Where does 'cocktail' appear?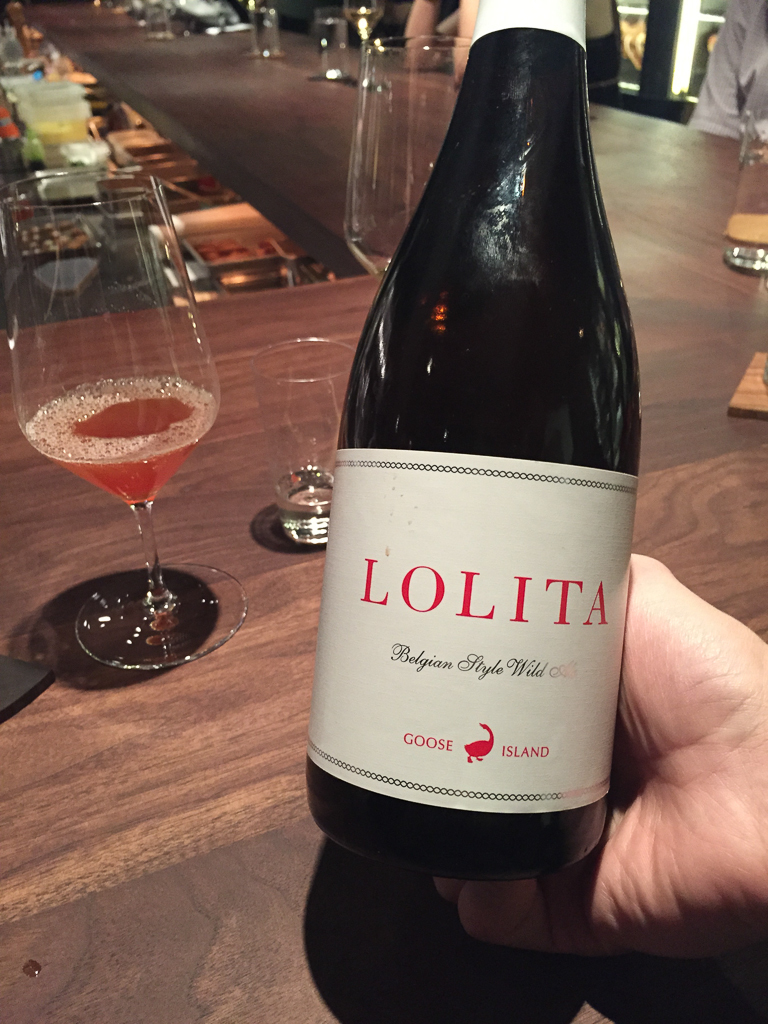
Appears at region(0, 168, 236, 645).
